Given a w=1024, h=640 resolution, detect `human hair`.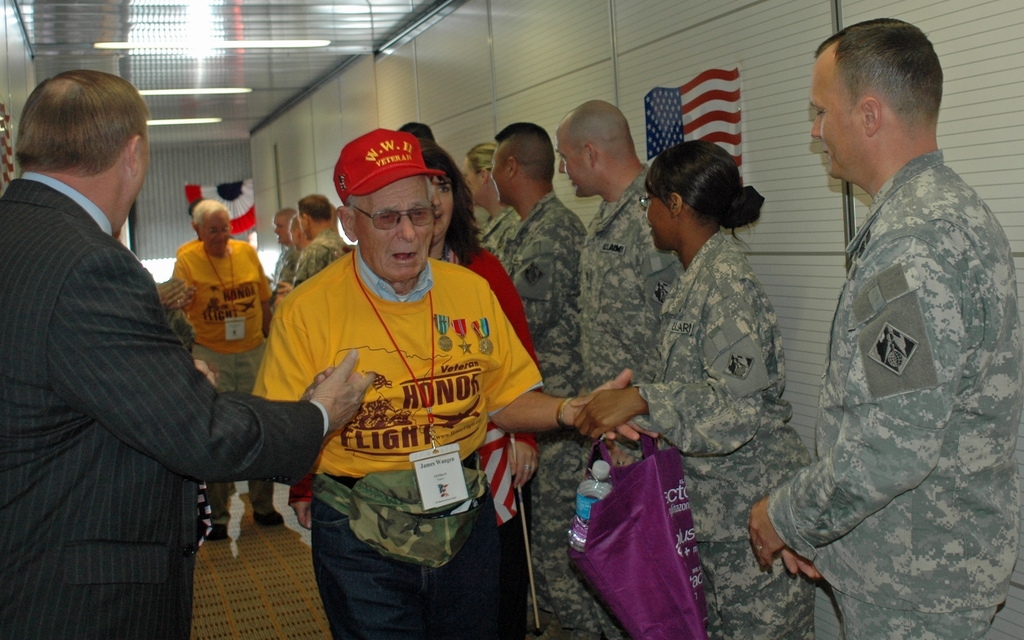
{"left": 466, "top": 144, "right": 497, "bottom": 173}.
